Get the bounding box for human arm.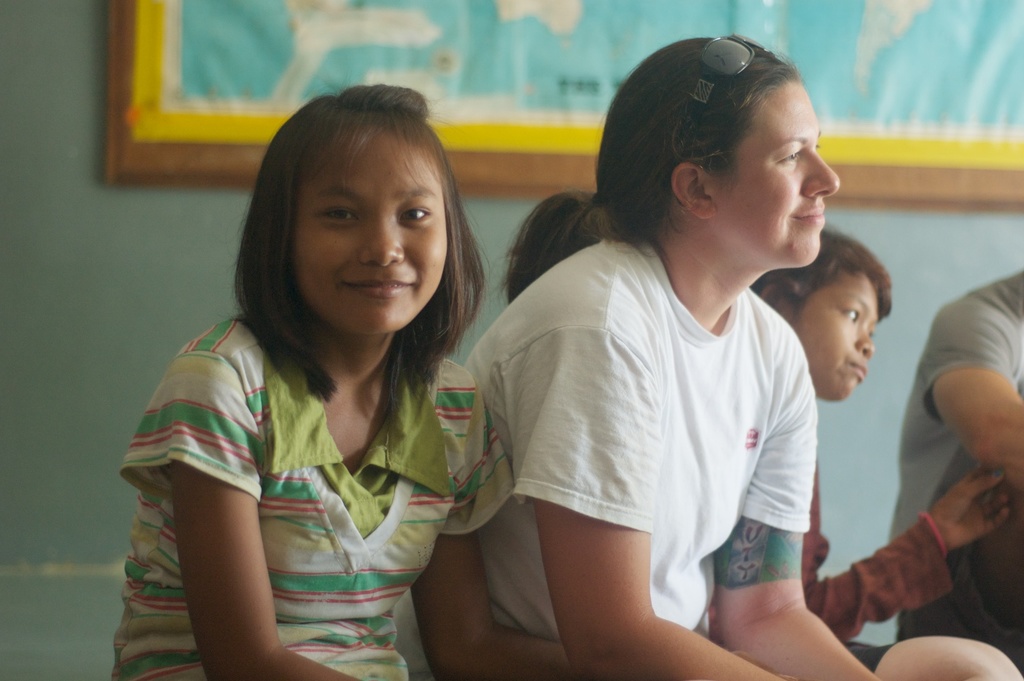
left=920, top=299, right=1023, bottom=513.
